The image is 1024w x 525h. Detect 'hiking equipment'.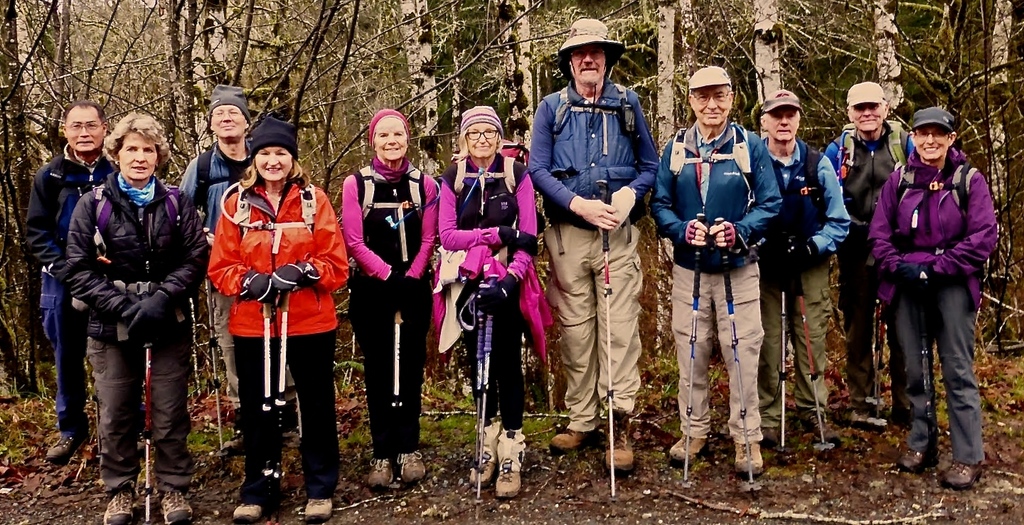
Detection: 463, 243, 484, 509.
